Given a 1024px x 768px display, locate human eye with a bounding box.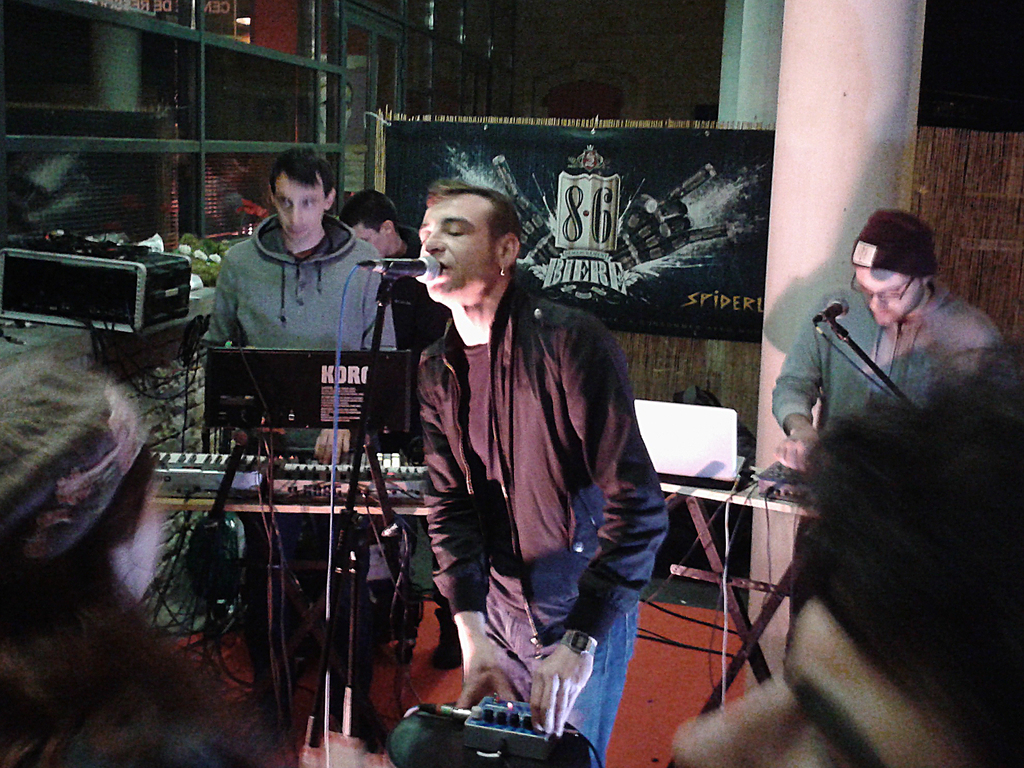
Located: (303, 196, 316, 212).
